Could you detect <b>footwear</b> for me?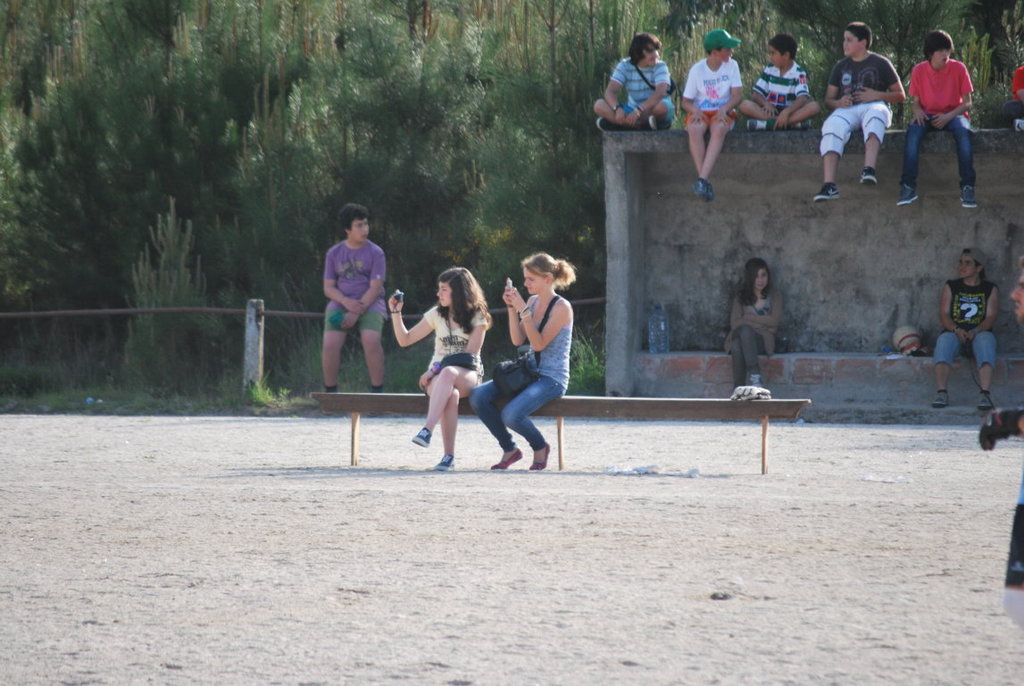
Detection result: detection(893, 182, 926, 209).
